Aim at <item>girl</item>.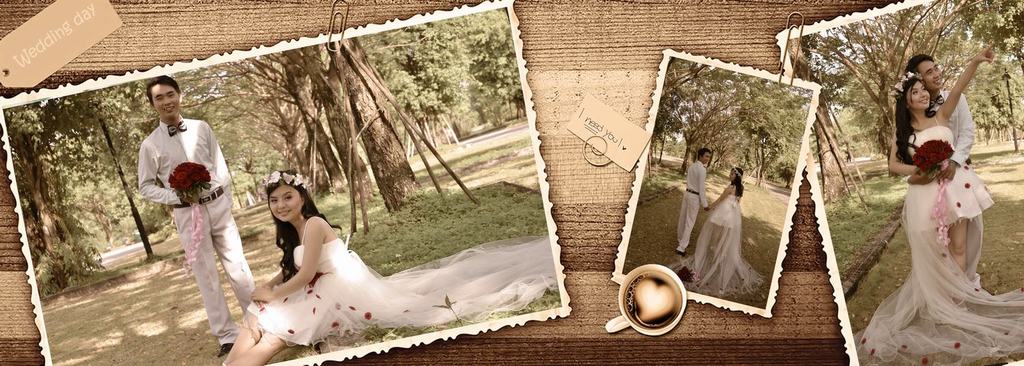
Aimed at {"x1": 222, "y1": 171, "x2": 554, "y2": 365}.
